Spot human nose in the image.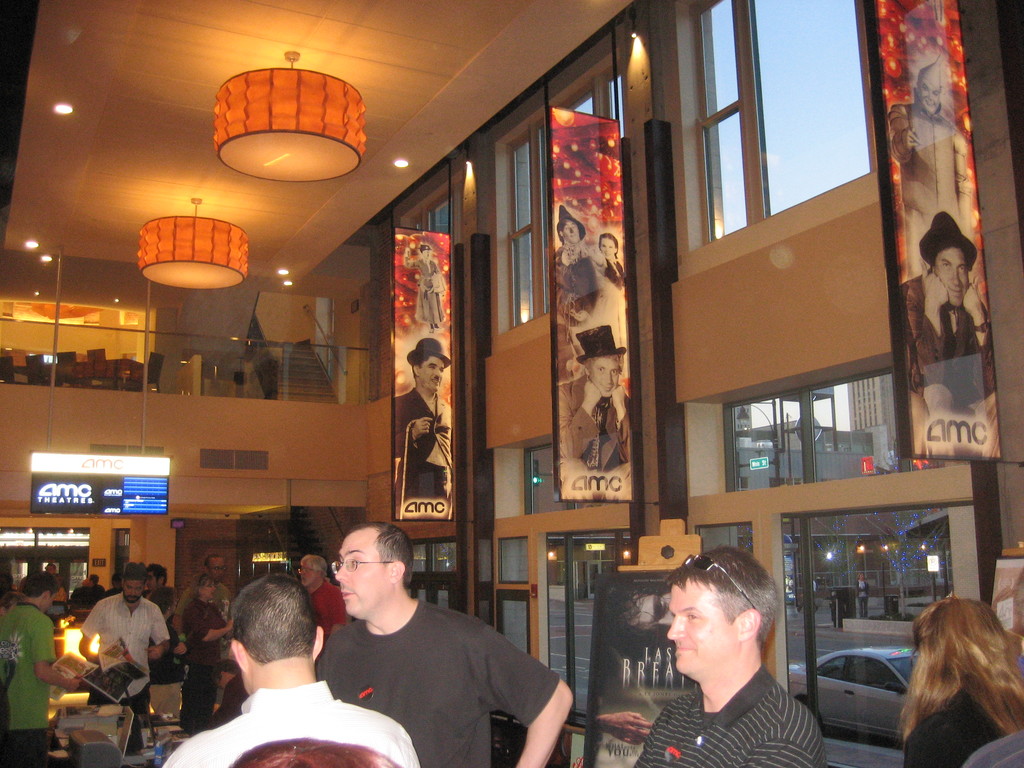
human nose found at bbox=[666, 613, 685, 639].
